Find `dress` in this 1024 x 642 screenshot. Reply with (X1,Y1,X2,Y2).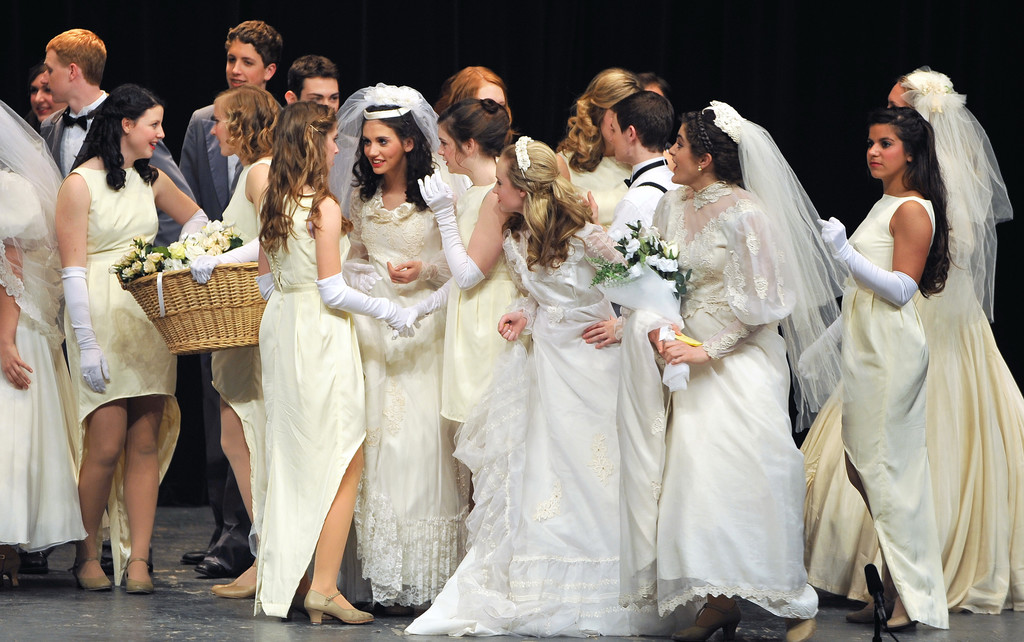
(0,169,92,548).
